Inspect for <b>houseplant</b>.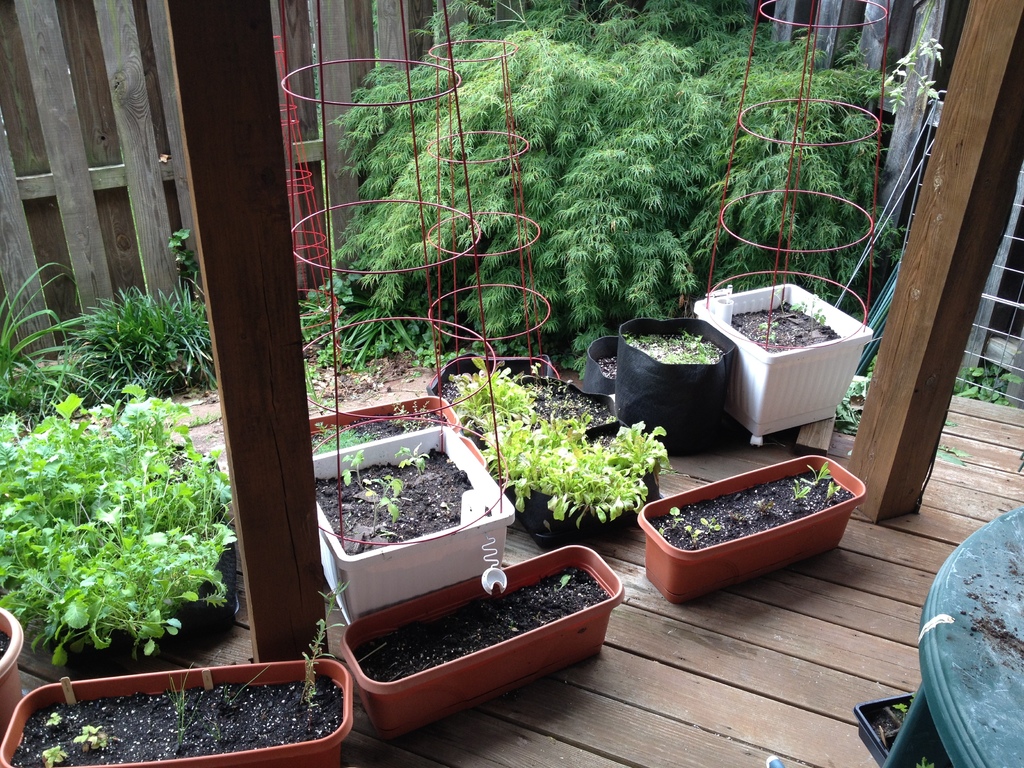
Inspection: <bbox>0, 569, 354, 764</bbox>.
